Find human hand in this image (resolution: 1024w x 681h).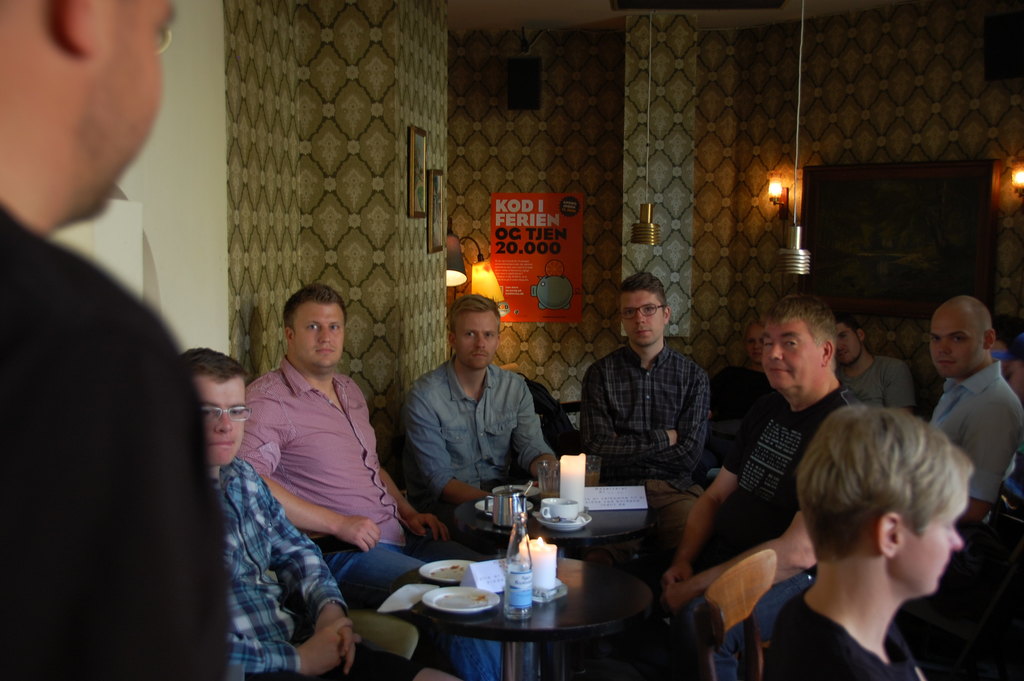
left=667, top=427, right=678, bottom=446.
